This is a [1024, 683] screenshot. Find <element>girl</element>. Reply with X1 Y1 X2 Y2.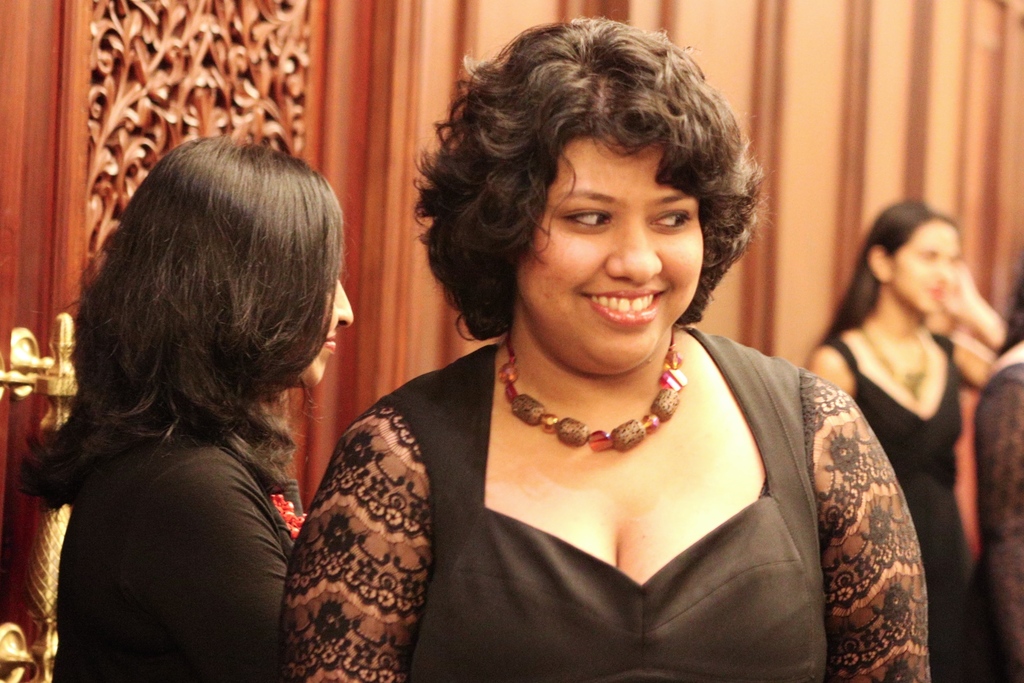
17 132 354 682.
